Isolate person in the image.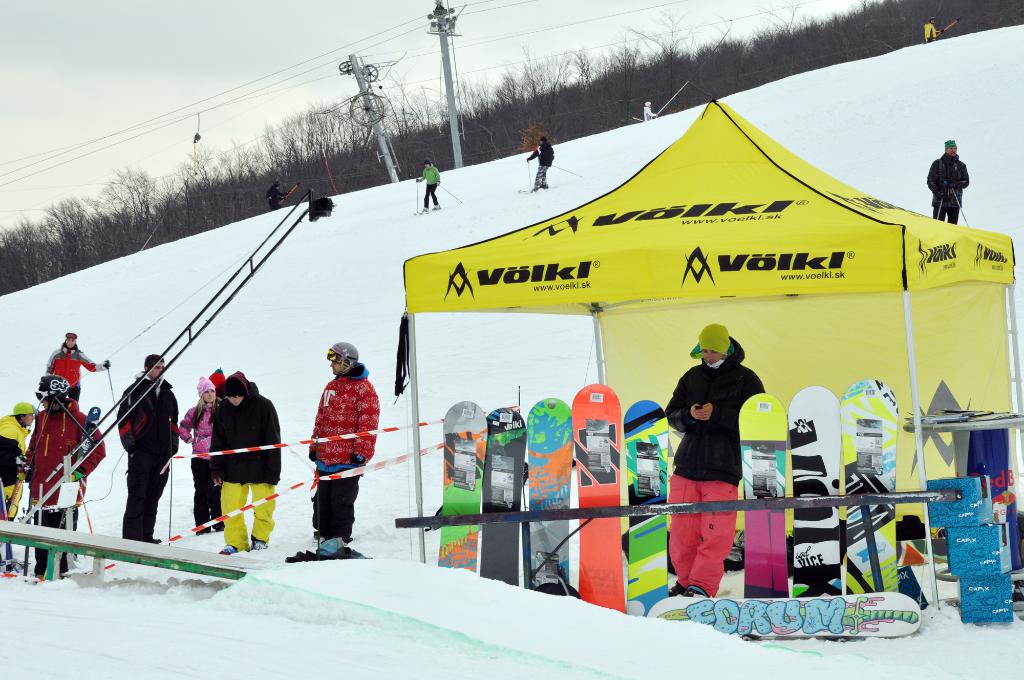
Isolated region: region(0, 400, 42, 524).
